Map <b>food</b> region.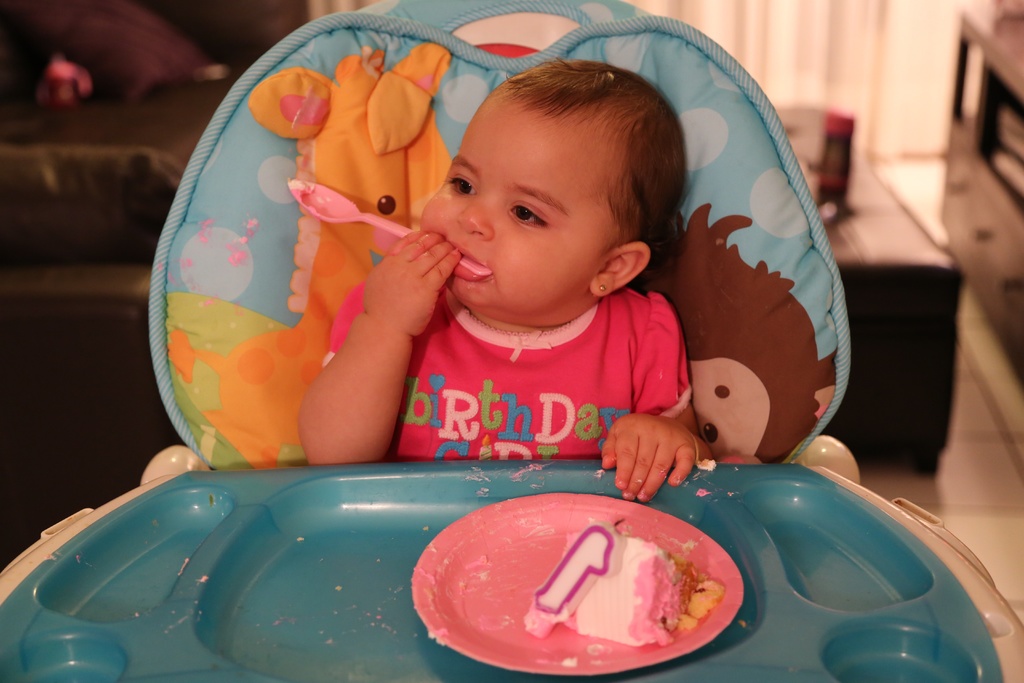
Mapped to box(526, 521, 726, 650).
